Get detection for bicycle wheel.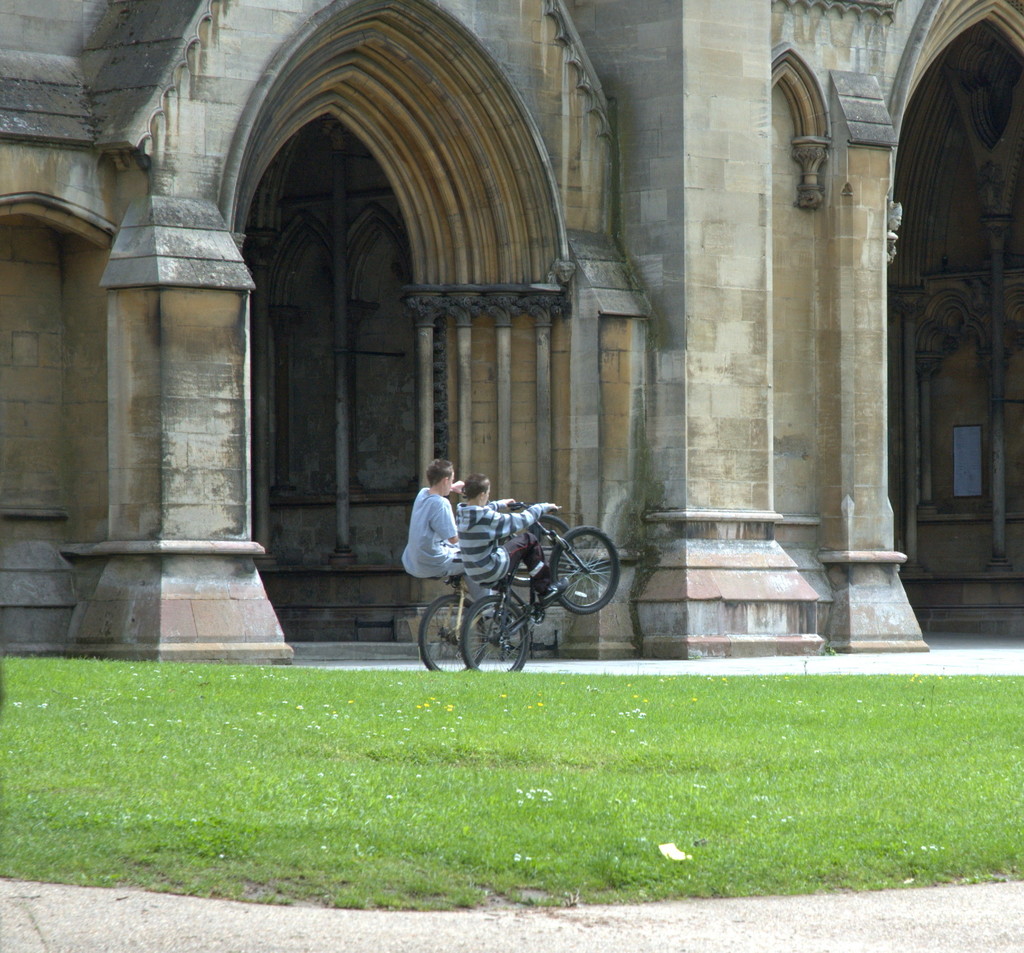
Detection: pyautogui.locateOnScreen(504, 512, 566, 590).
